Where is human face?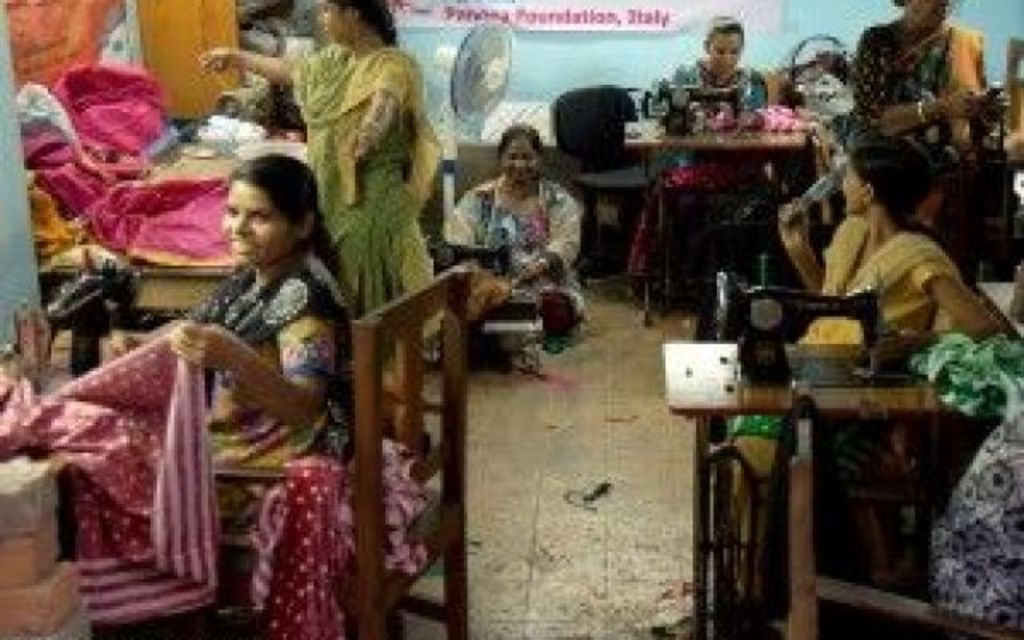
bbox=(909, 0, 955, 26).
